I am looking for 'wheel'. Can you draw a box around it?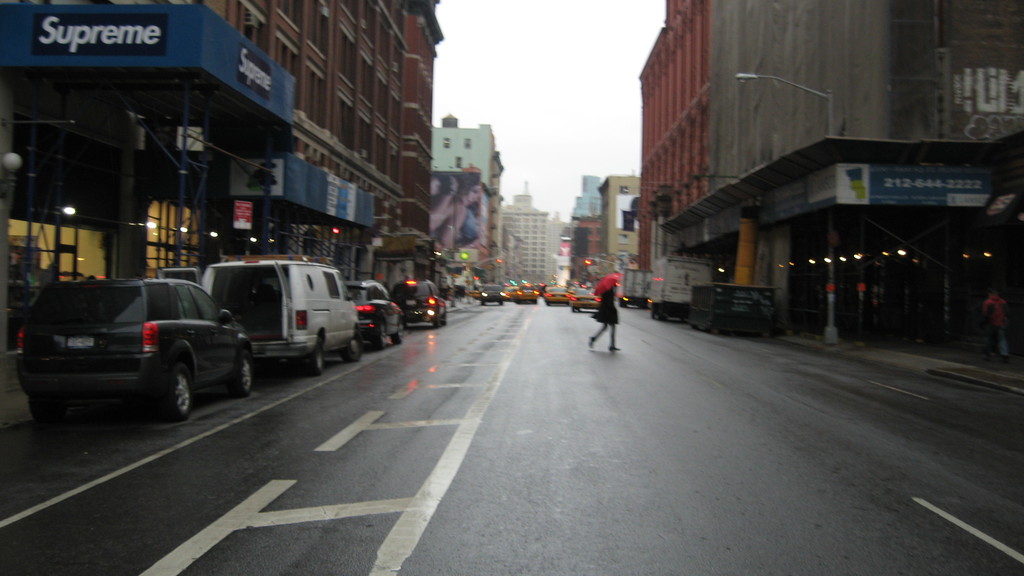
Sure, the bounding box is <region>395, 323, 404, 341</region>.
